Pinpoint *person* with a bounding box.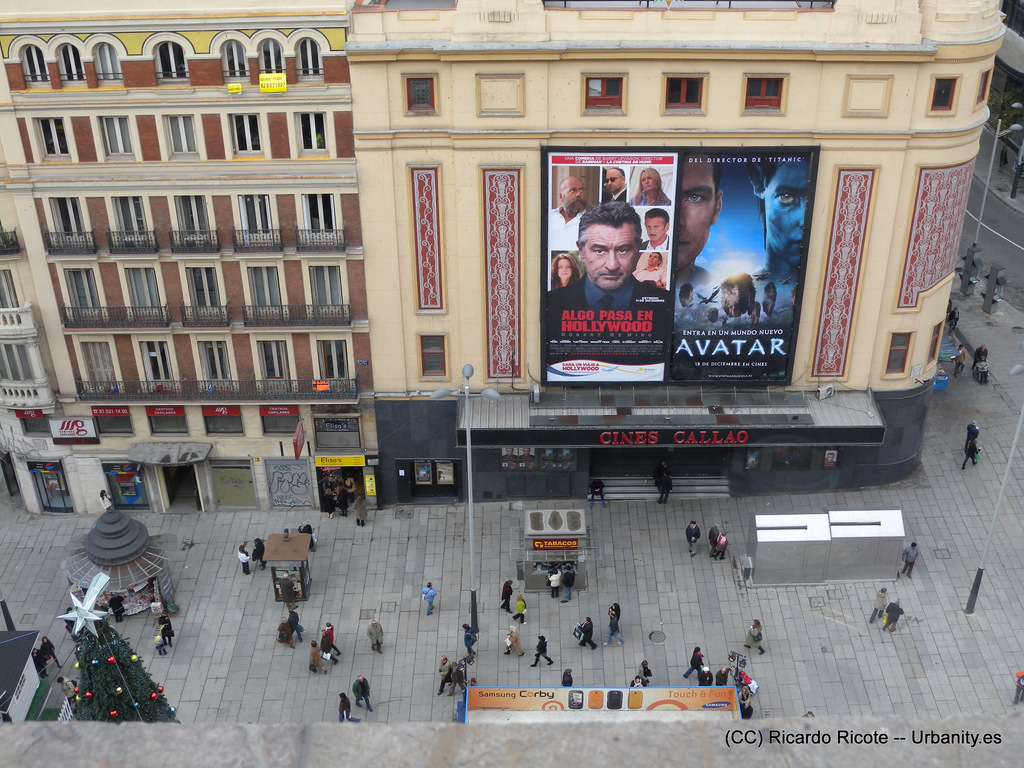
[320,625,340,665].
